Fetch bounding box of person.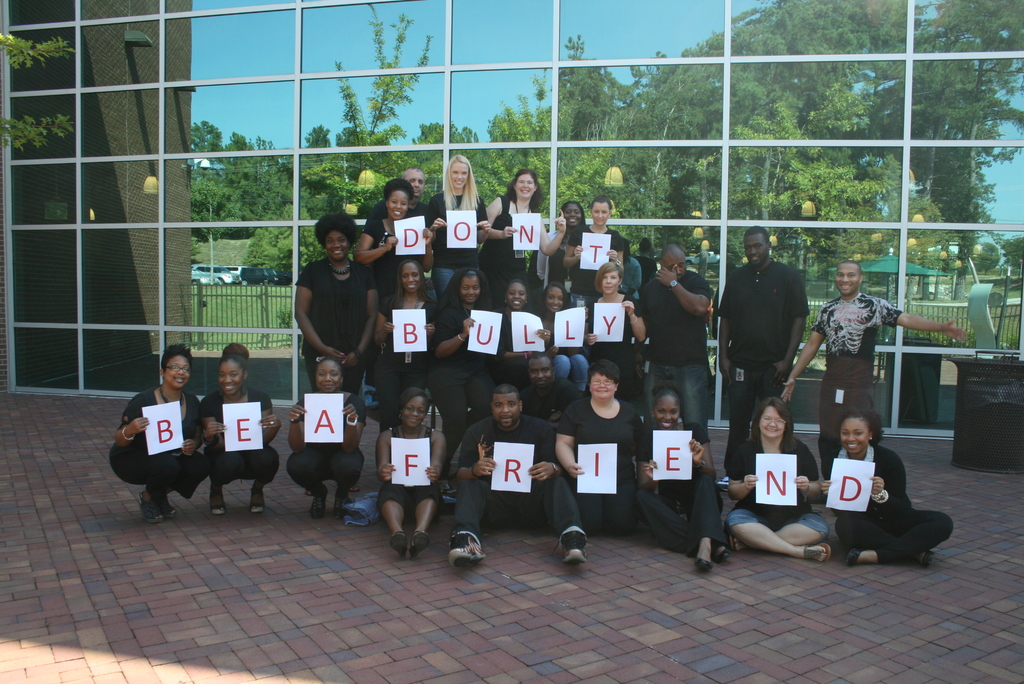
Bbox: 553,351,645,530.
